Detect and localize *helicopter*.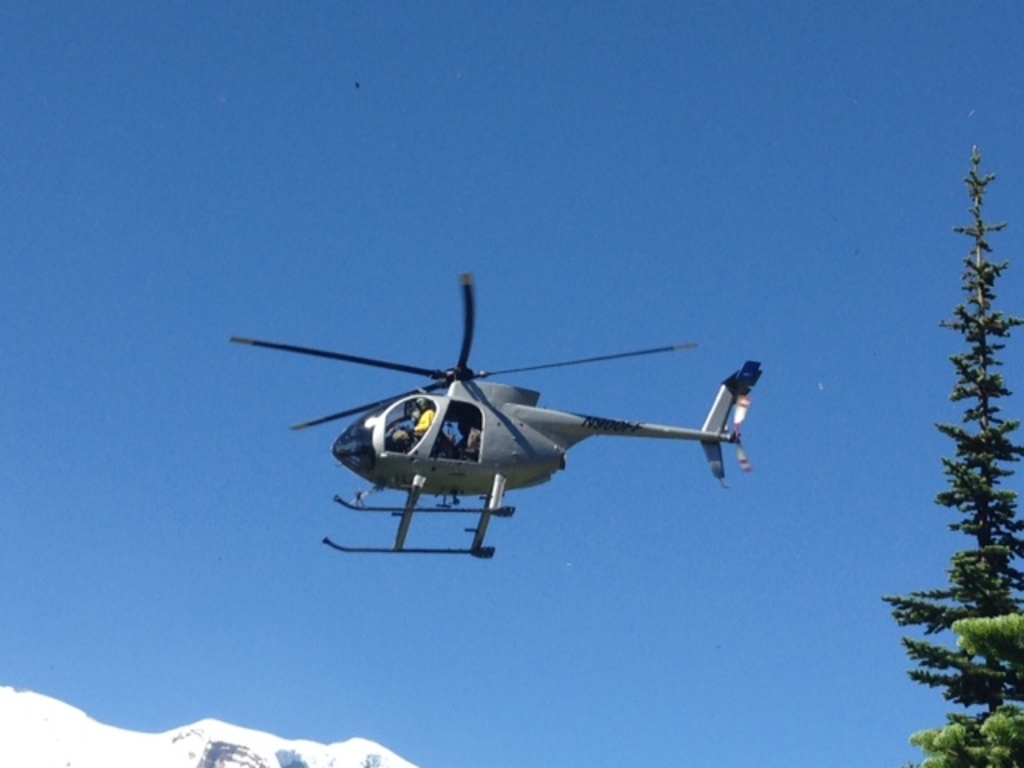
Localized at detection(235, 274, 779, 560).
